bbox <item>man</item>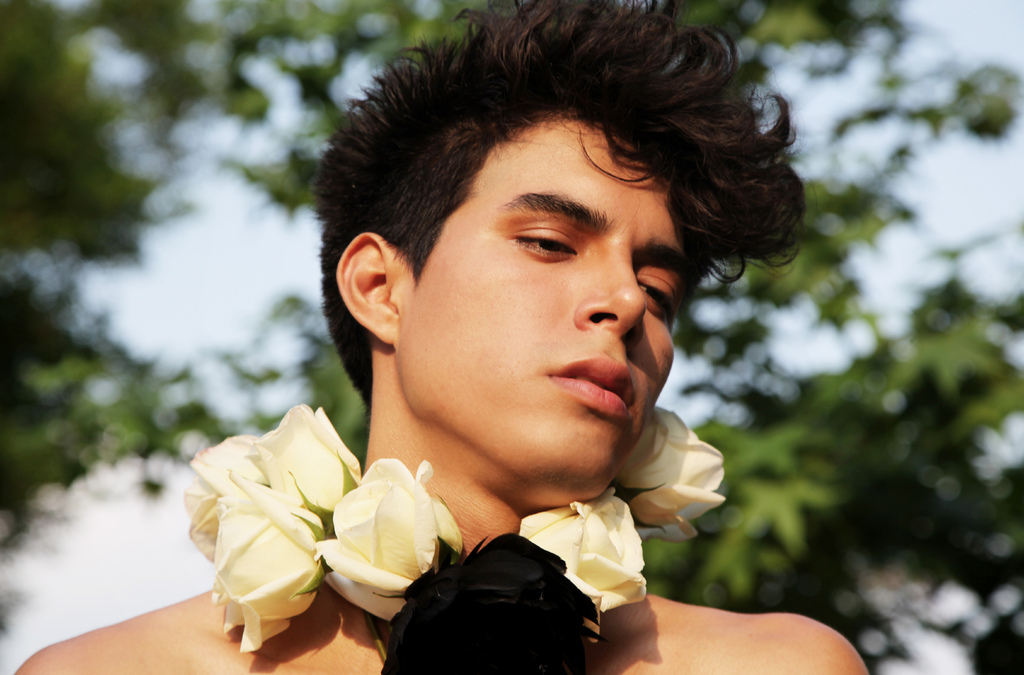
(x1=200, y1=37, x2=847, y2=655)
